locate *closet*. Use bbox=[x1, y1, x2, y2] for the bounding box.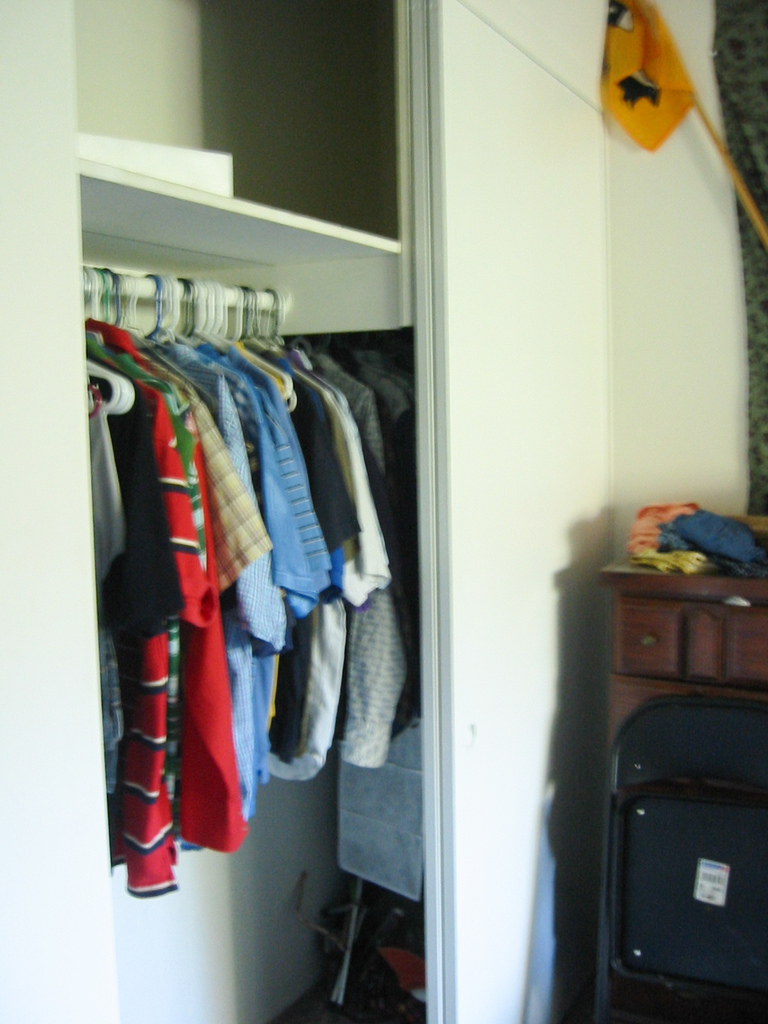
bbox=[79, 260, 409, 906].
